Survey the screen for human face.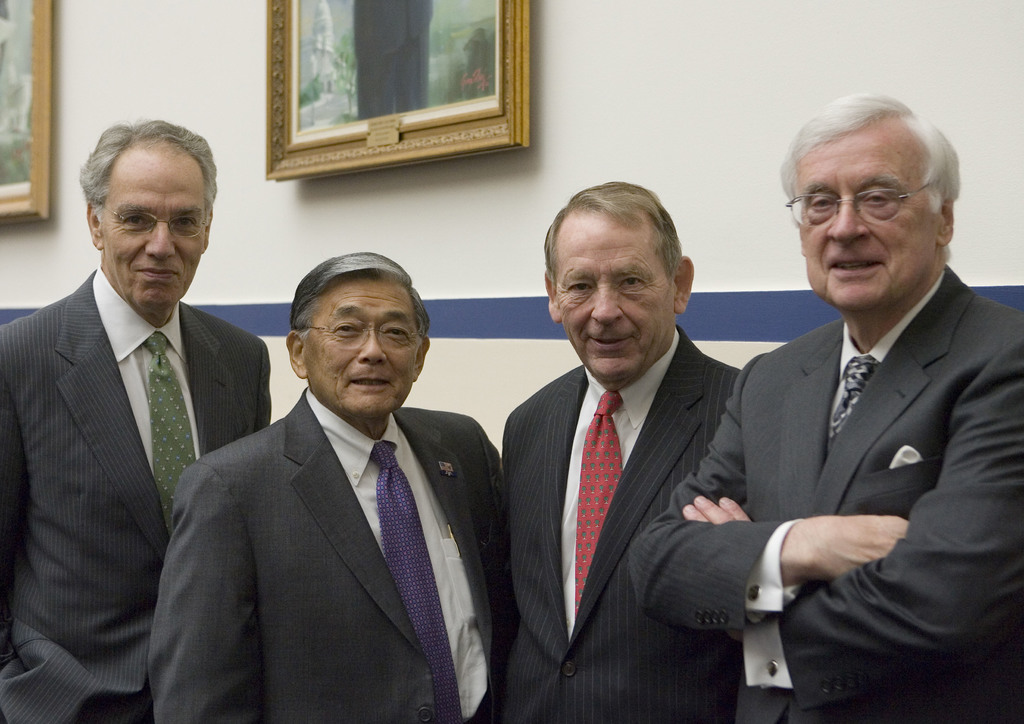
Survey found: x1=306 y1=281 x2=419 y2=411.
